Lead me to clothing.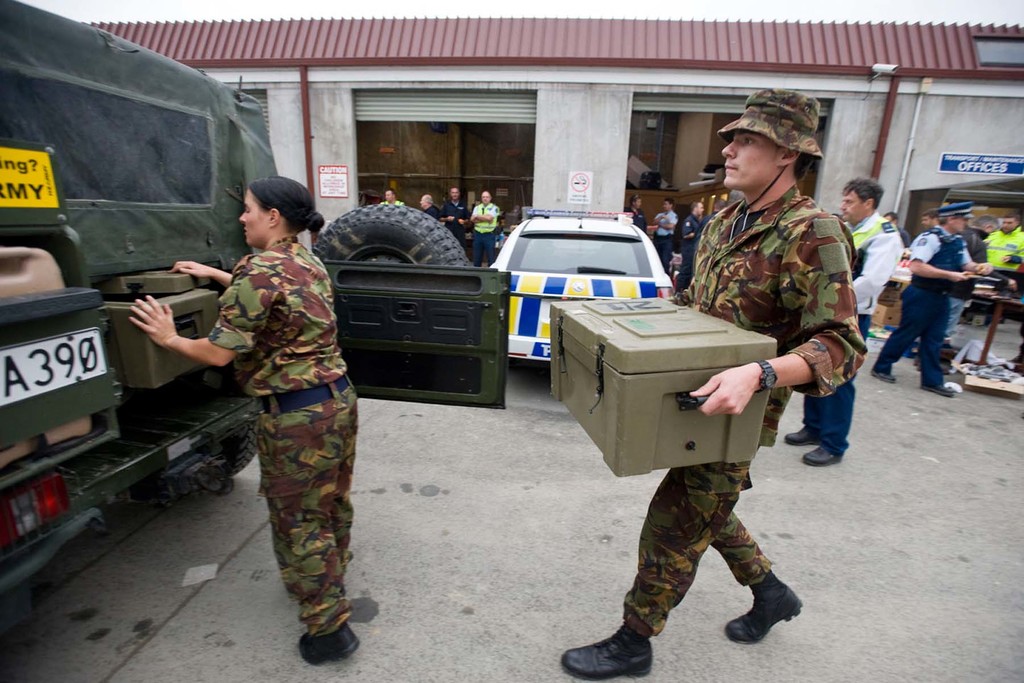
Lead to Rect(655, 207, 678, 267).
